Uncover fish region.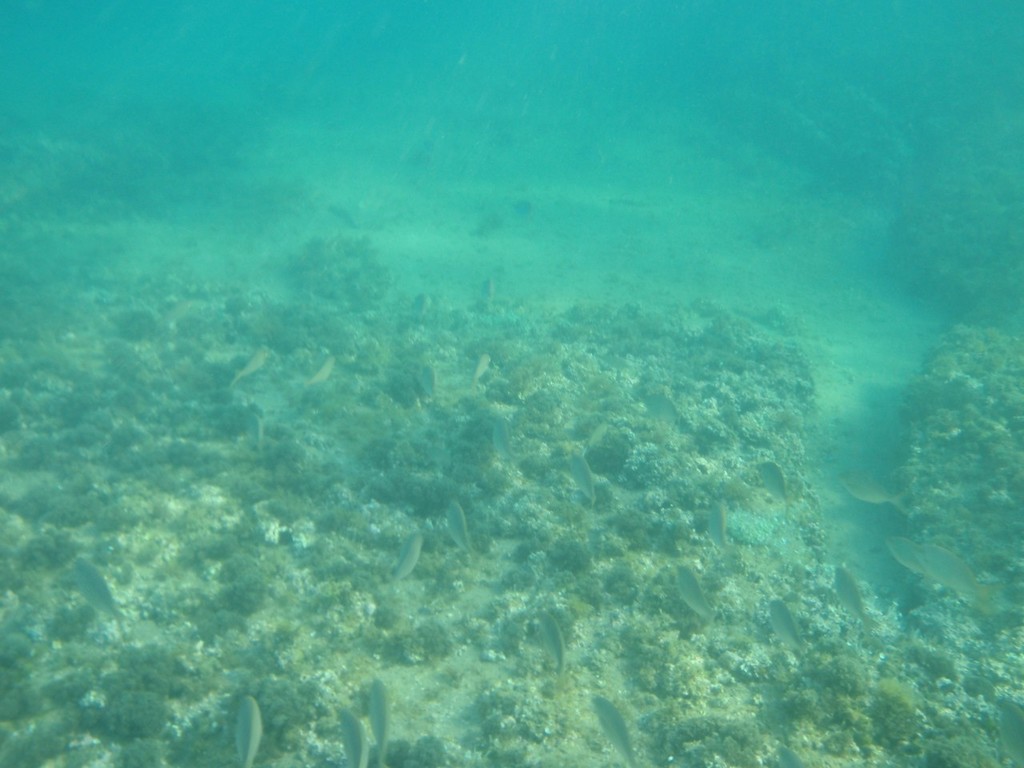
Uncovered: [x1=369, y1=679, x2=390, y2=767].
